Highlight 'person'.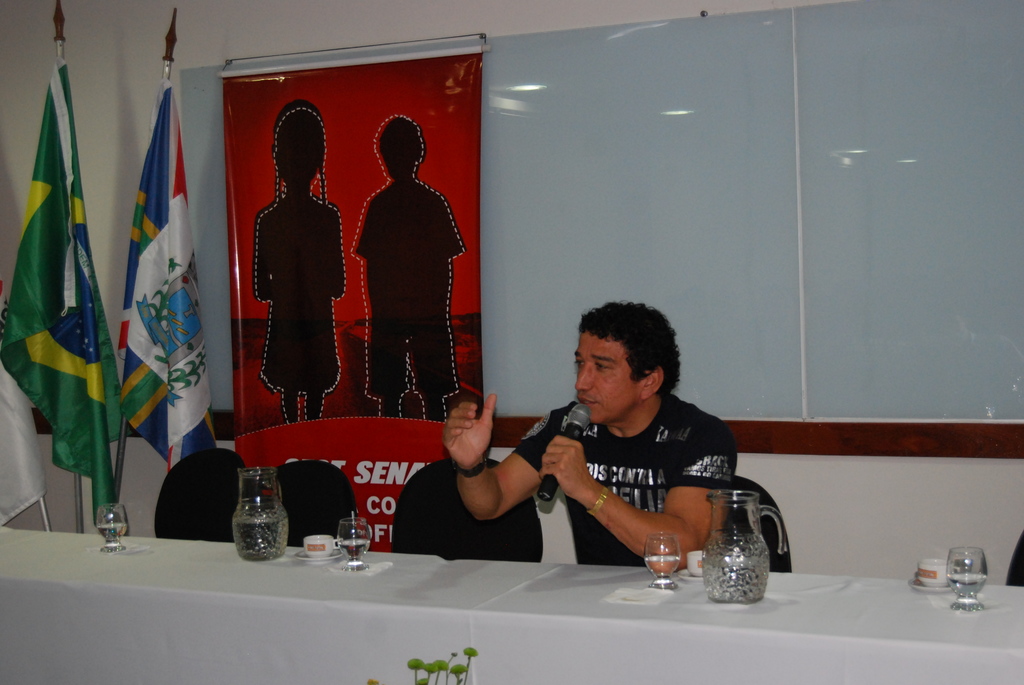
Highlighted region: 358/108/463/436.
